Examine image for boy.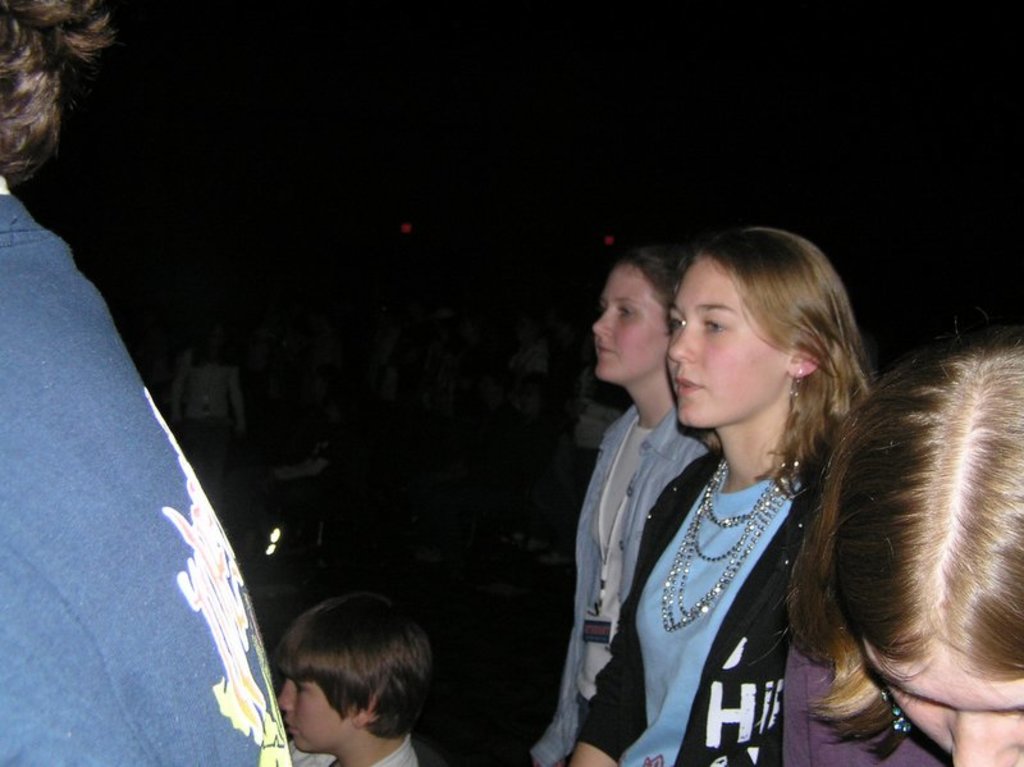
Examination result: {"left": 271, "top": 590, "right": 430, "bottom": 766}.
